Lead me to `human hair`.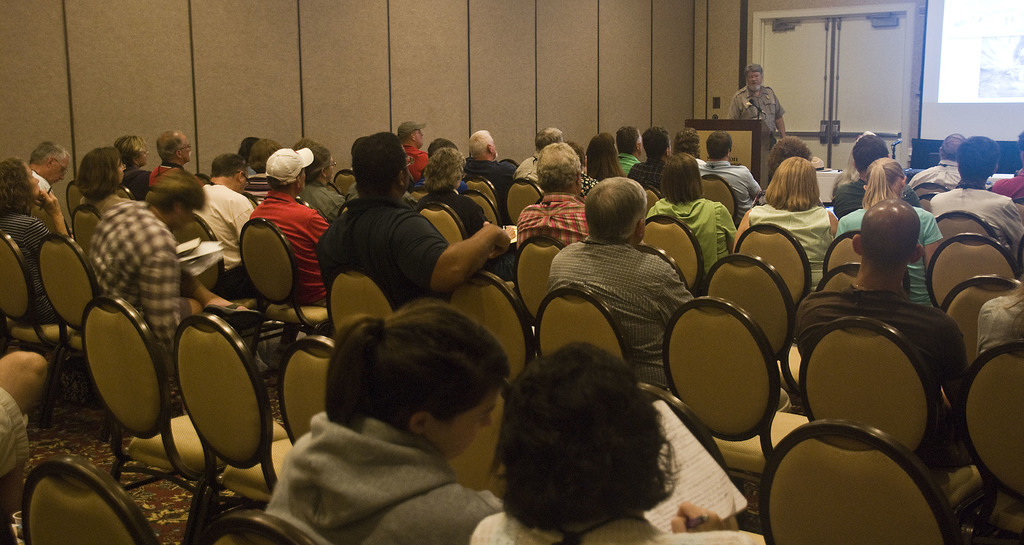
Lead to (x1=111, y1=135, x2=148, y2=168).
